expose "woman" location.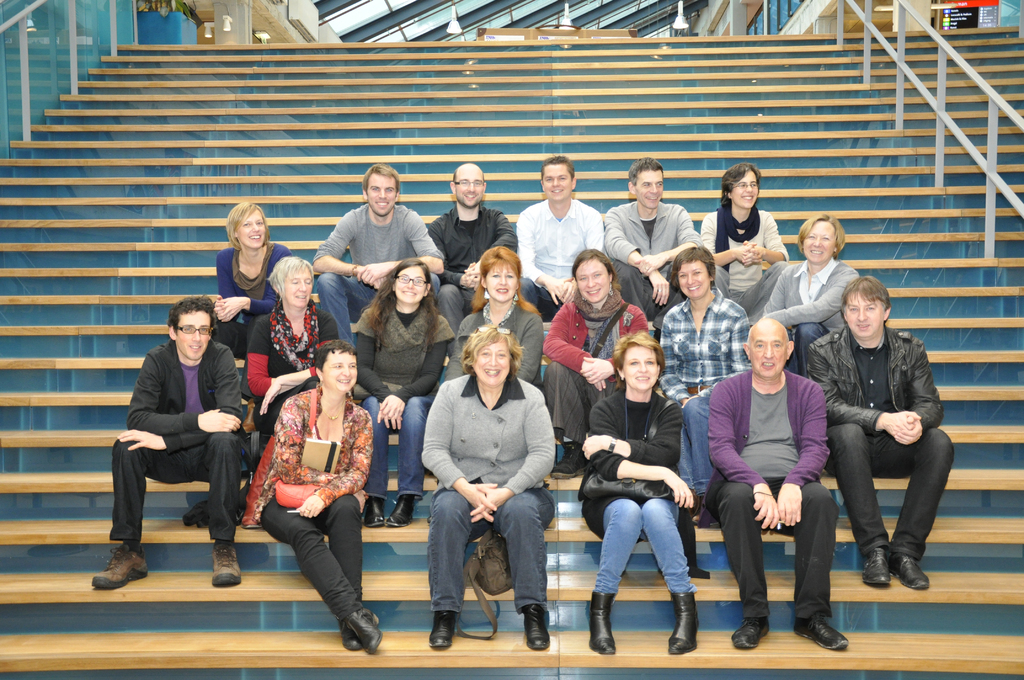
Exposed at bbox(577, 330, 699, 656).
